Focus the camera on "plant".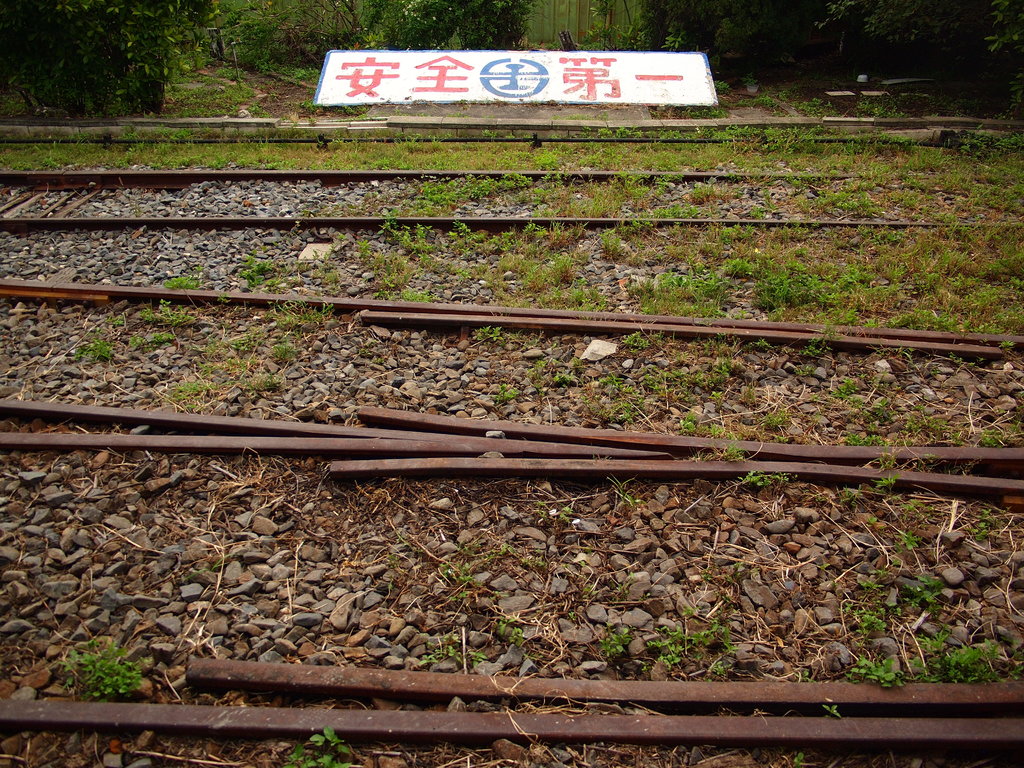
Focus region: box=[858, 394, 898, 428].
